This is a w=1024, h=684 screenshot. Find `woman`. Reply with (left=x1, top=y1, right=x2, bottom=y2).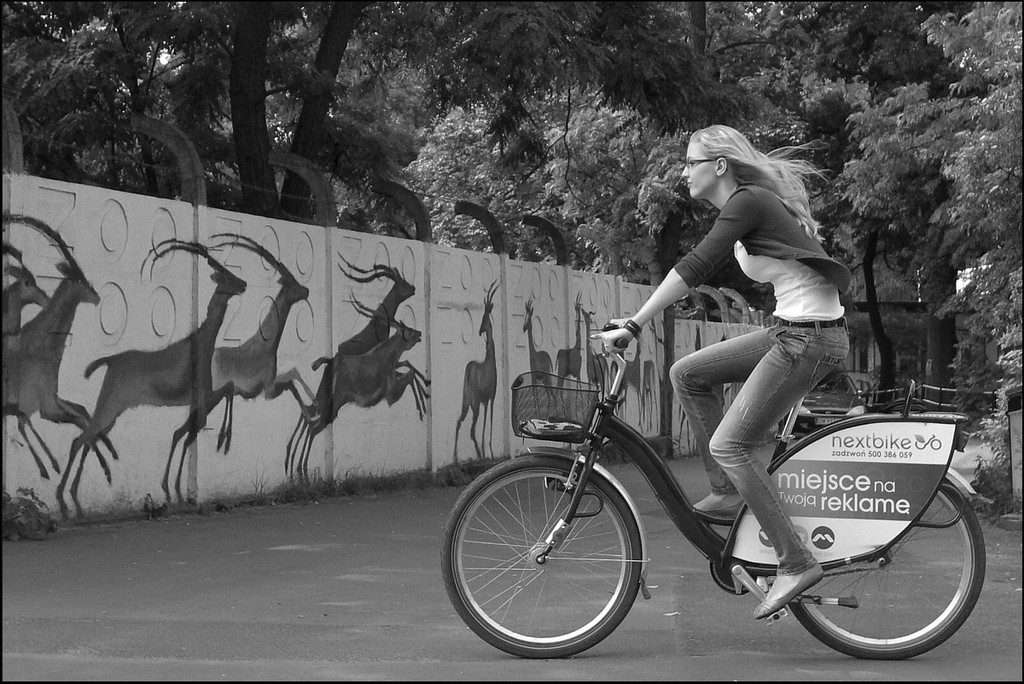
(left=586, top=125, right=850, bottom=617).
